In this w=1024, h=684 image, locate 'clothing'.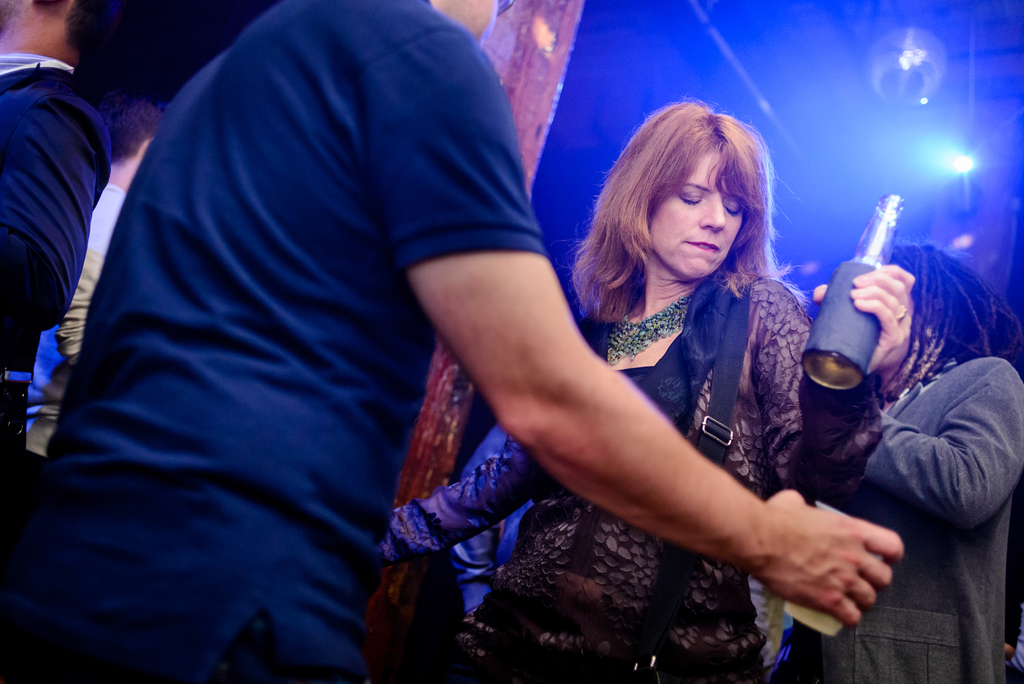
Bounding box: BBox(390, 276, 880, 683).
